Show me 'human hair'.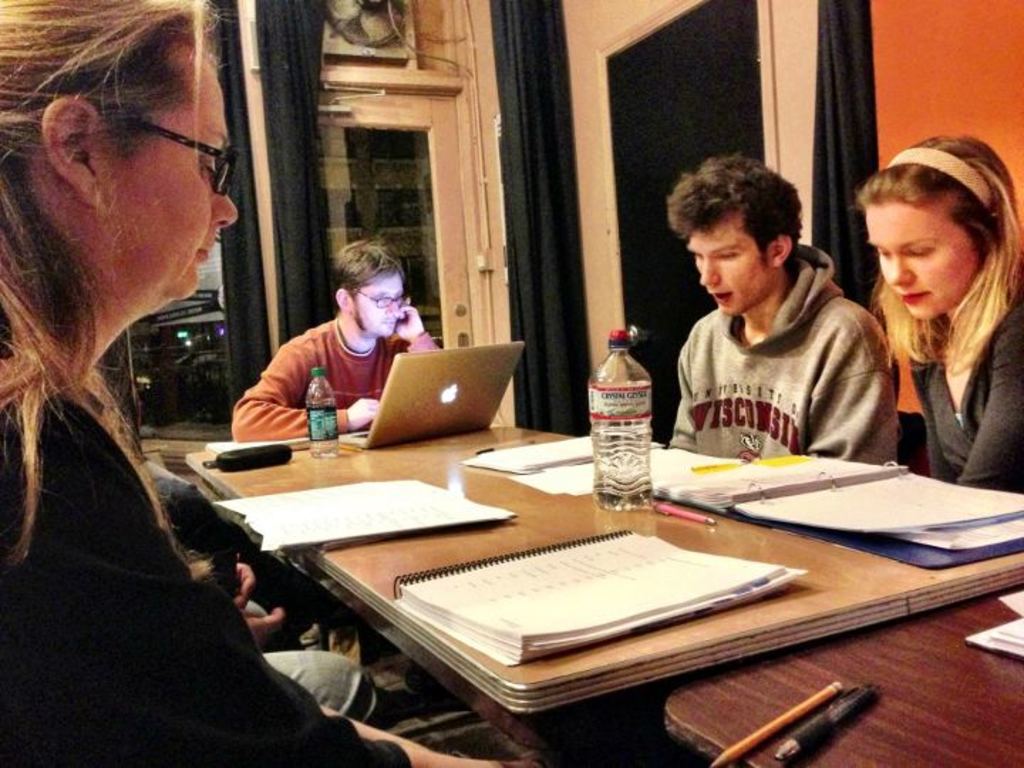
'human hair' is here: region(329, 238, 405, 302).
